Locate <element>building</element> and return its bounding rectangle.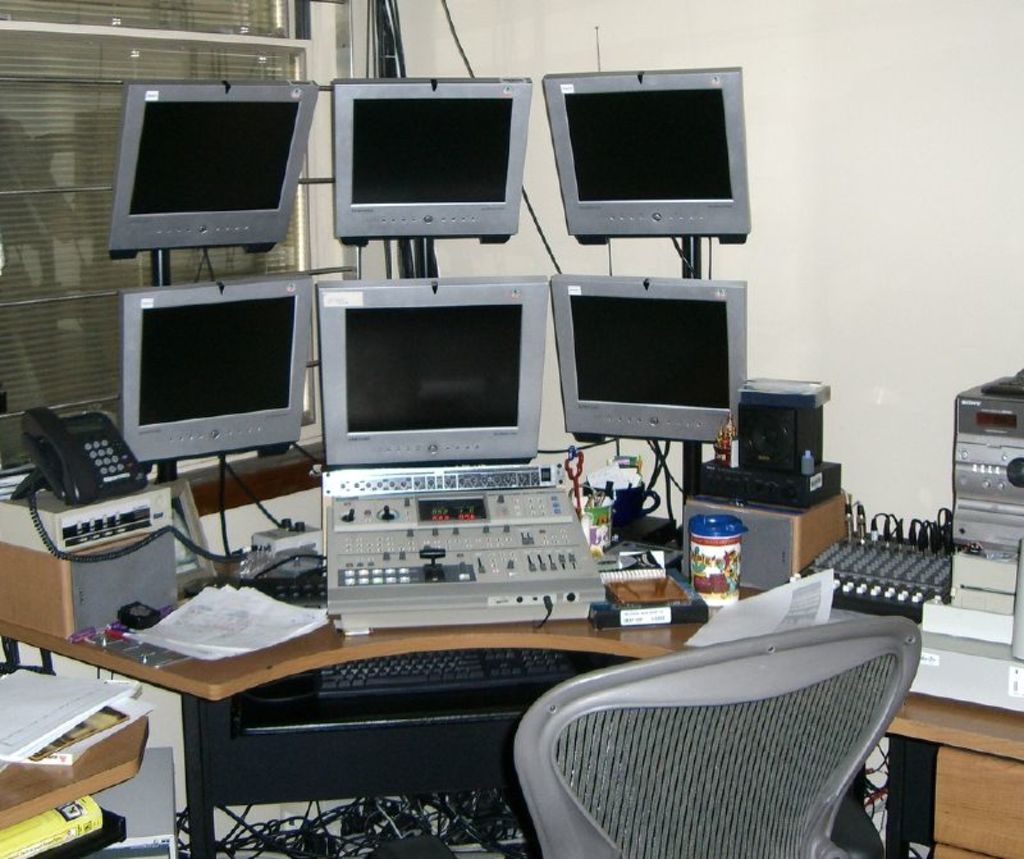
[5, 0, 1021, 856].
